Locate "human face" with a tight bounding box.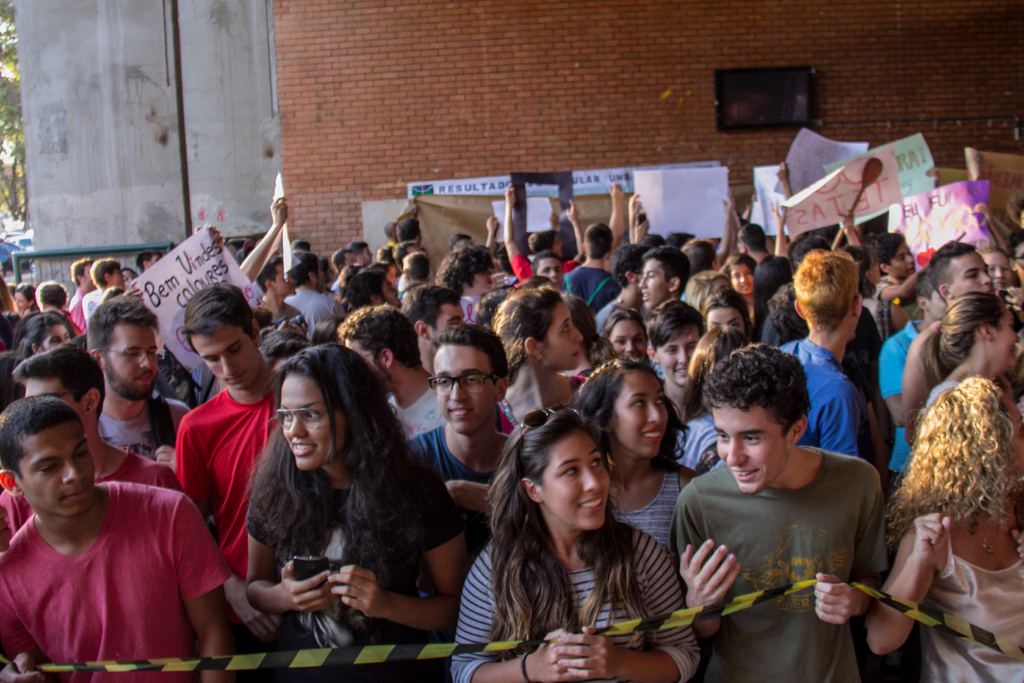
<box>714,403,787,494</box>.
